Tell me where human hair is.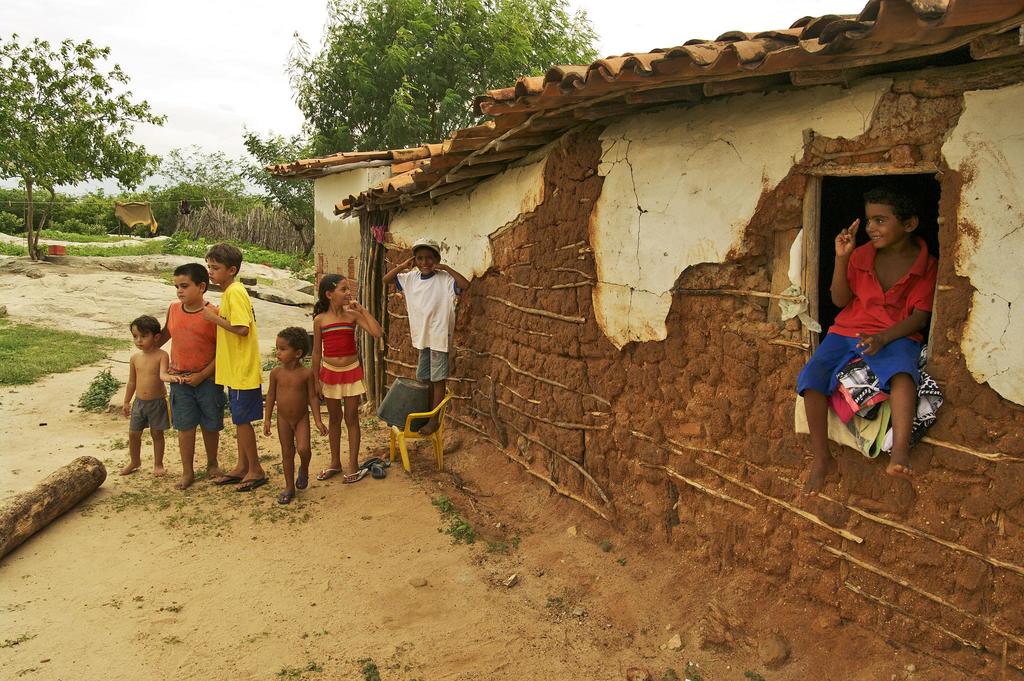
human hair is at {"x1": 276, "y1": 322, "x2": 310, "y2": 361}.
